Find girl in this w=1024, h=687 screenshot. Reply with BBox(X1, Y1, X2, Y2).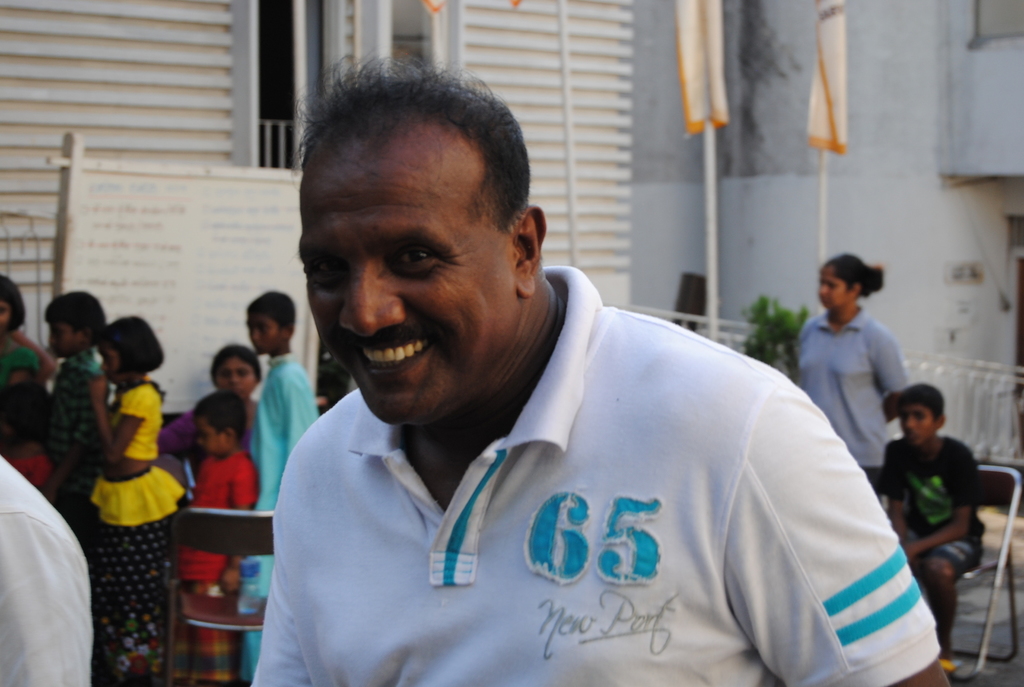
BBox(86, 313, 184, 686).
